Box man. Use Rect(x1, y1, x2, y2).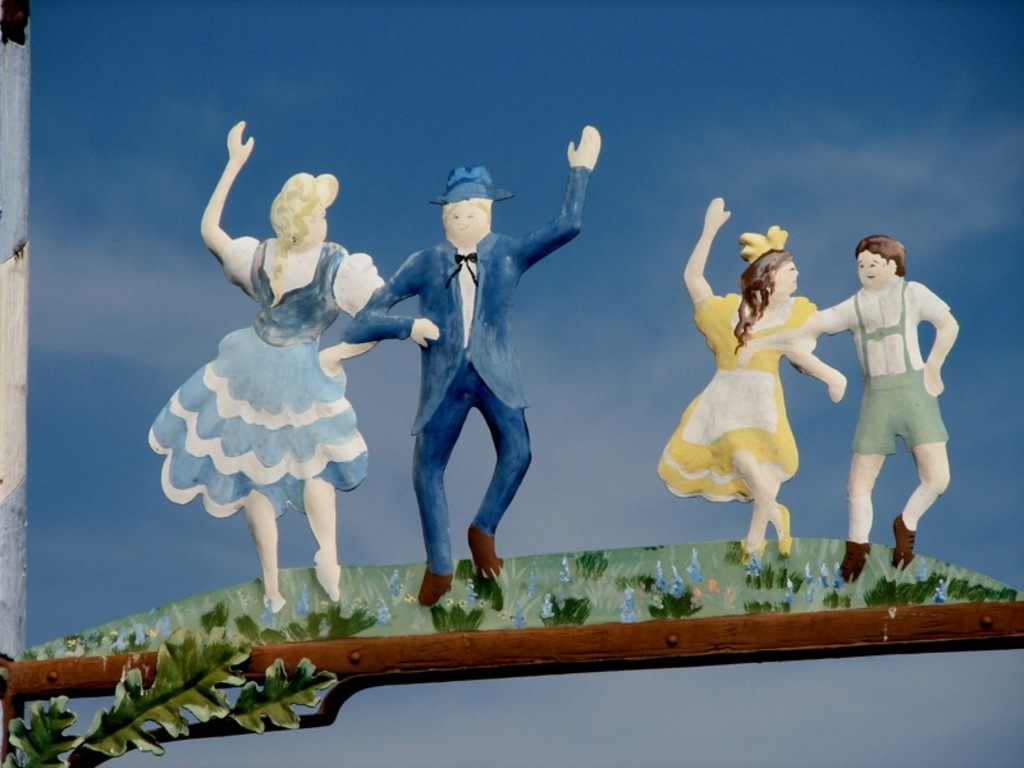
Rect(344, 127, 594, 614).
